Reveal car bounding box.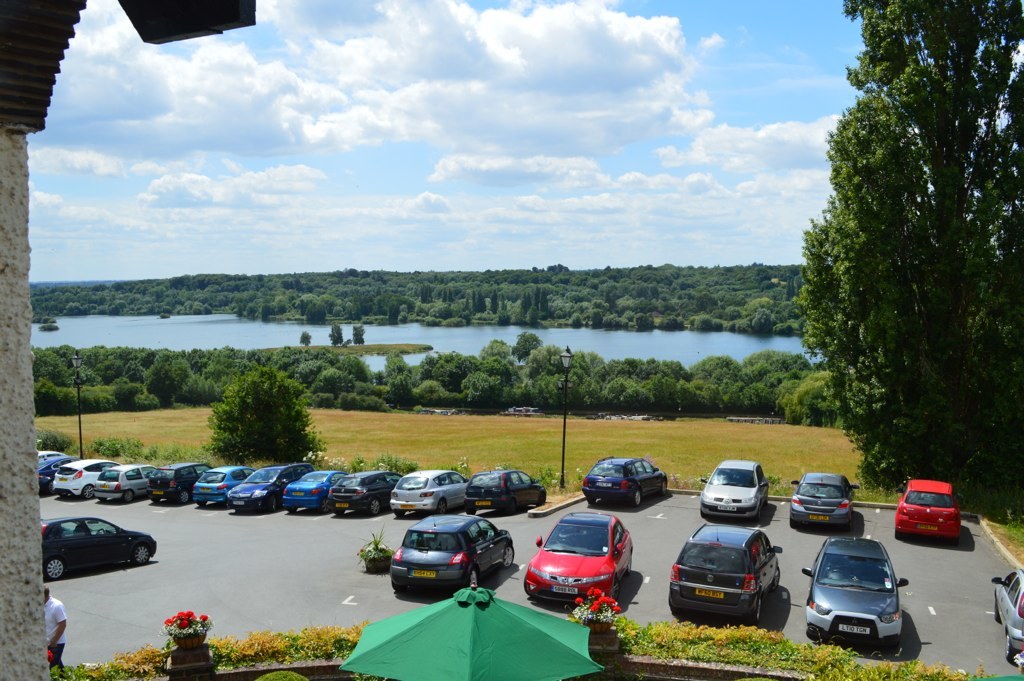
Revealed: [388, 514, 518, 591].
